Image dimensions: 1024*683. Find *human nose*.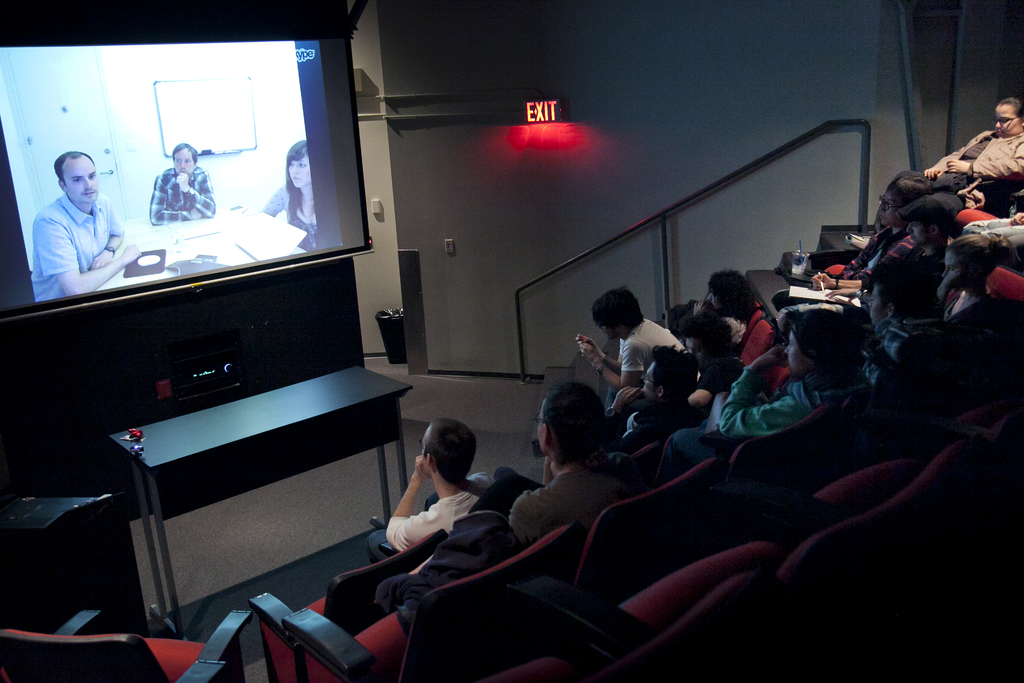
{"x1": 182, "y1": 161, "x2": 186, "y2": 170}.
